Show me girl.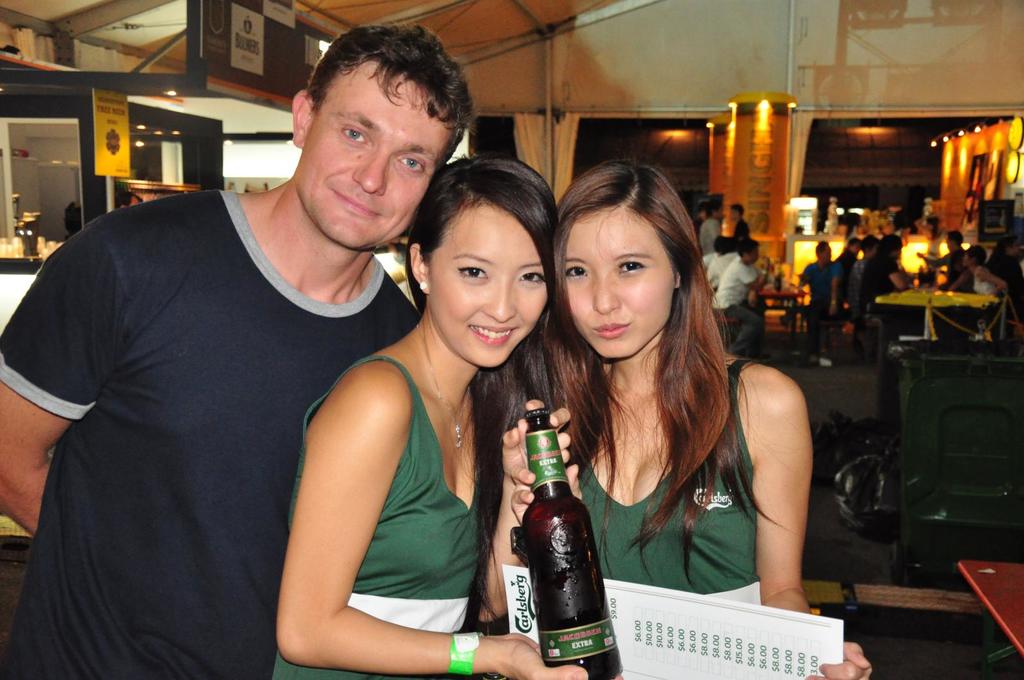
girl is here: box=[268, 148, 589, 679].
